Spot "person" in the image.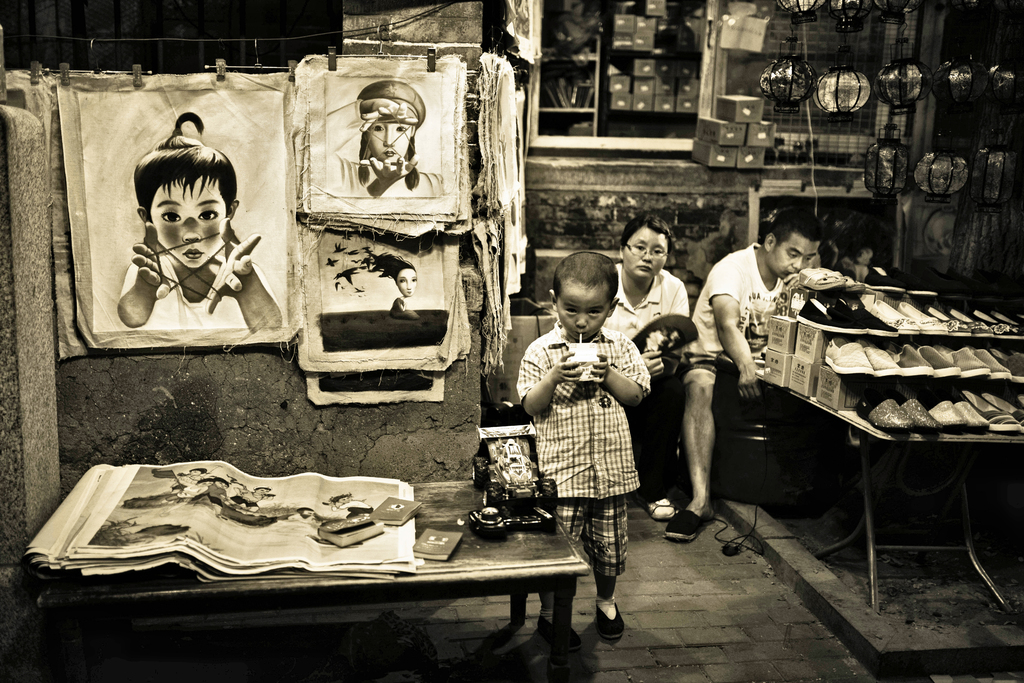
"person" found at (x1=167, y1=475, x2=212, y2=498).
